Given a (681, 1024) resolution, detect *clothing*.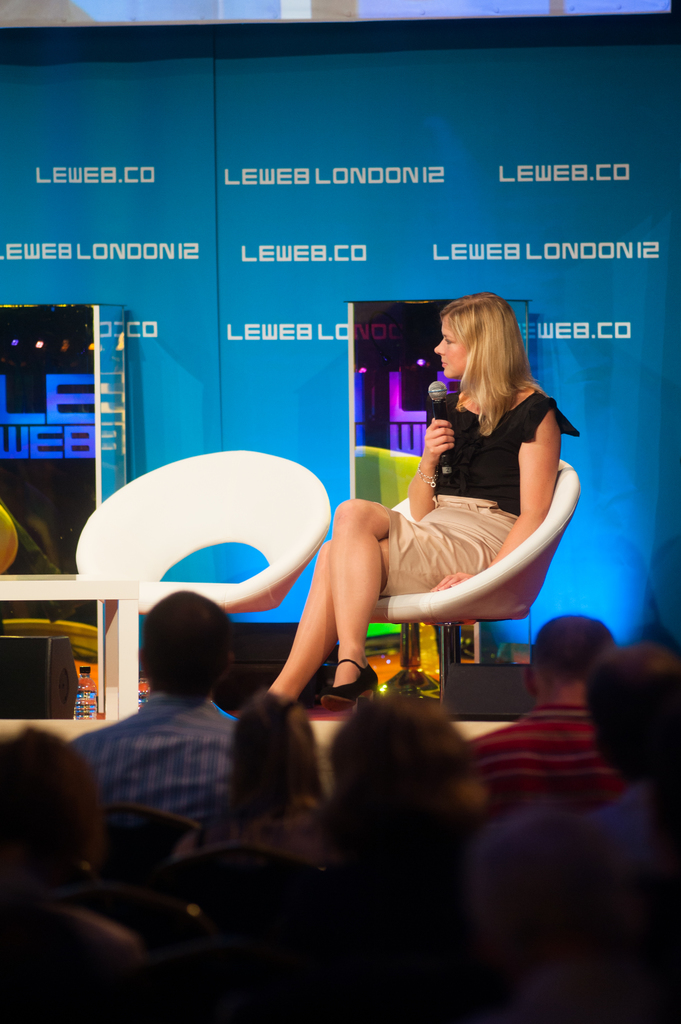
left=381, top=393, right=574, bottom=603.
